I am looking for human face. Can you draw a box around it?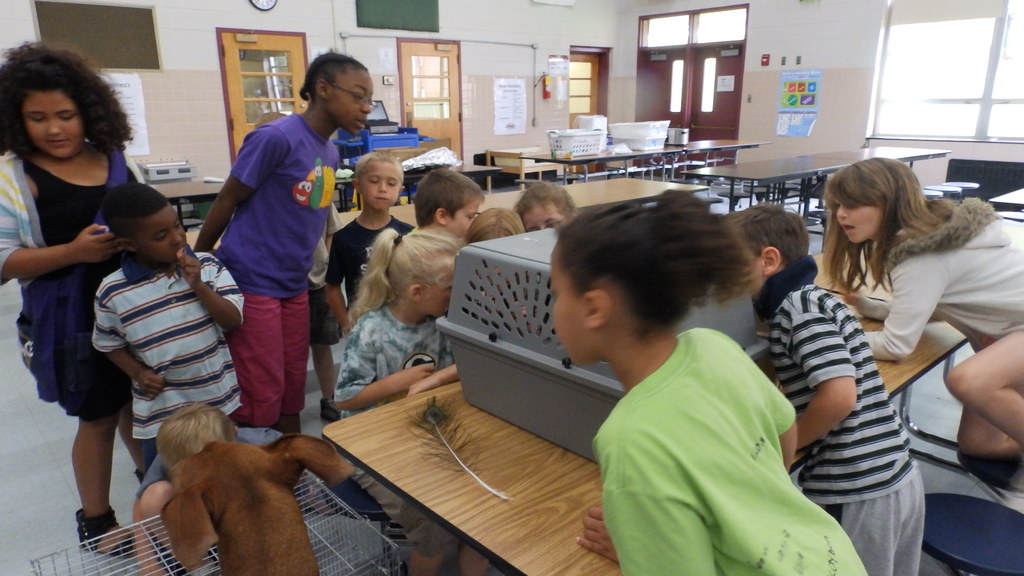
Sure, the bounding box is BBox(141, 210, 195, 261).
